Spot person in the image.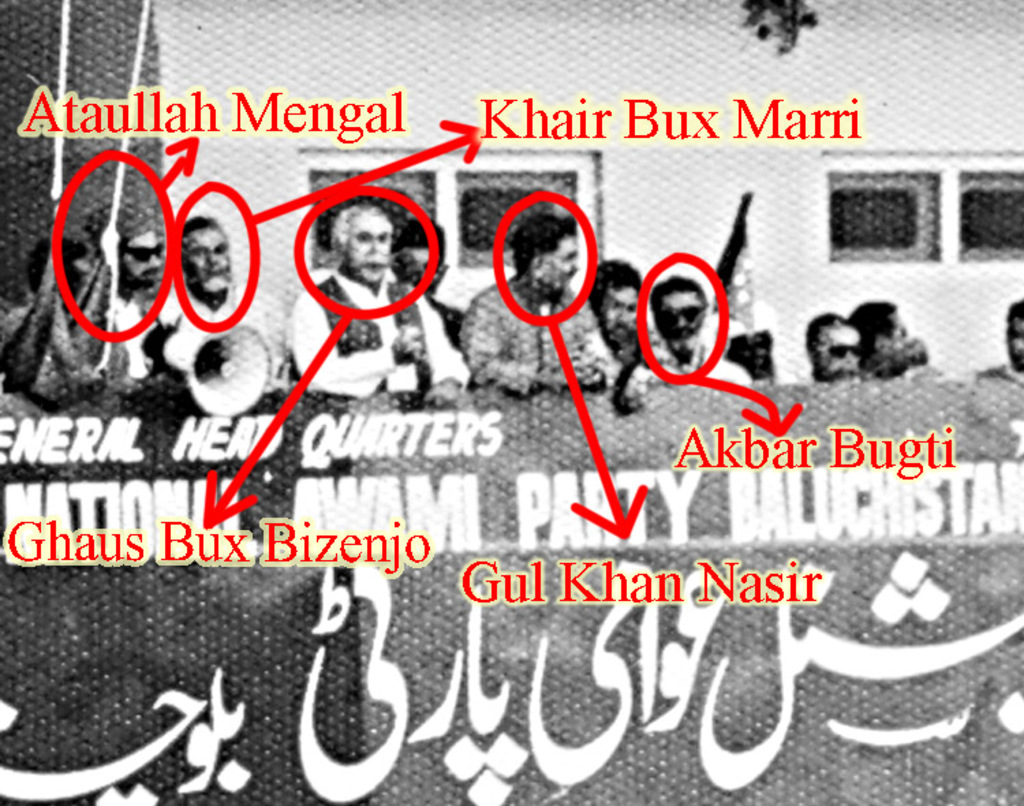
person found at BBox(291, 205, 471, 407).
